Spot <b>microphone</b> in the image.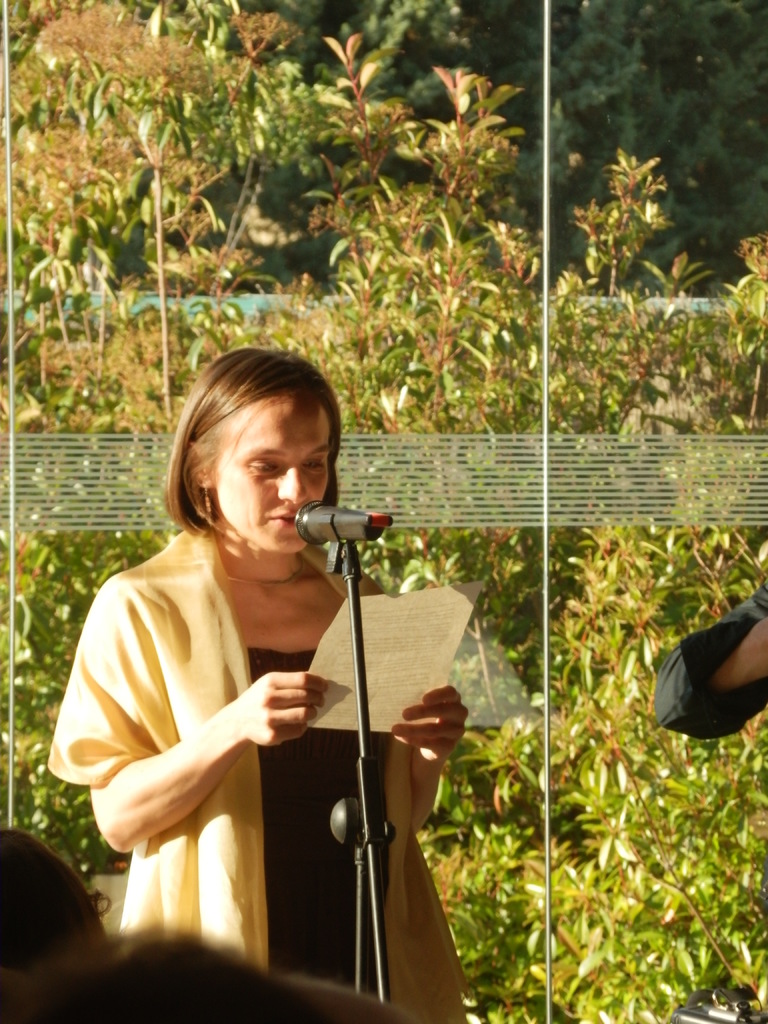
<b>microphone</b> found at (x1=298, y1=502, x2=392, y2=547).
